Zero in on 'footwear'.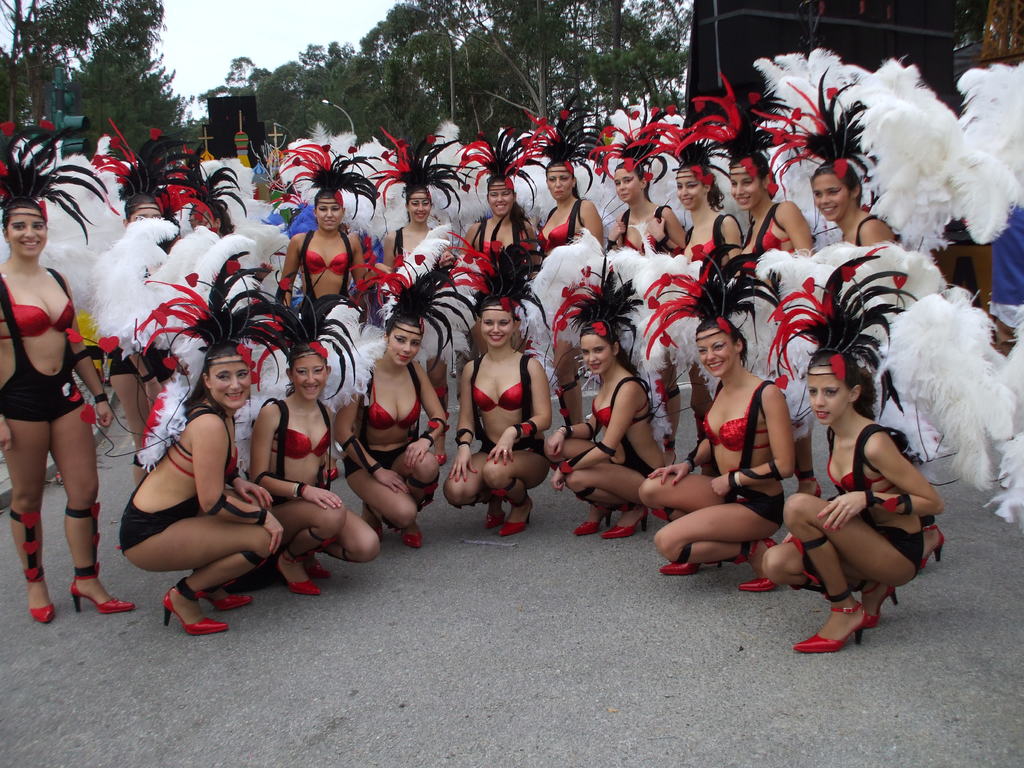
Zeroed in: 434 433 448 466.
